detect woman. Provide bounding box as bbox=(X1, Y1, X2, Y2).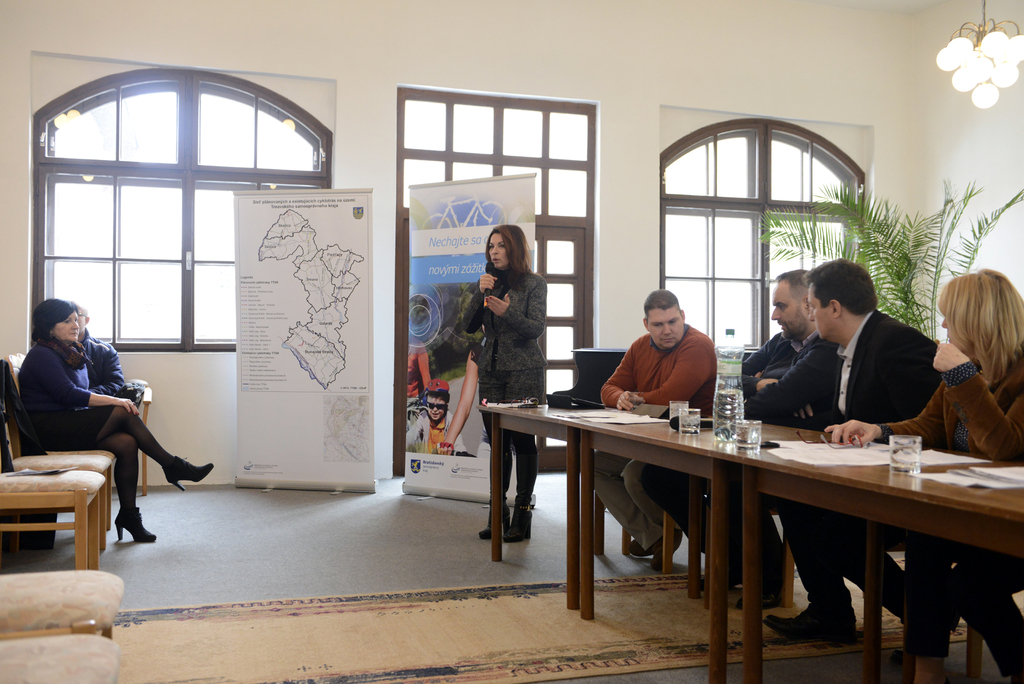
bbox=(25, 284, 170, 553).
